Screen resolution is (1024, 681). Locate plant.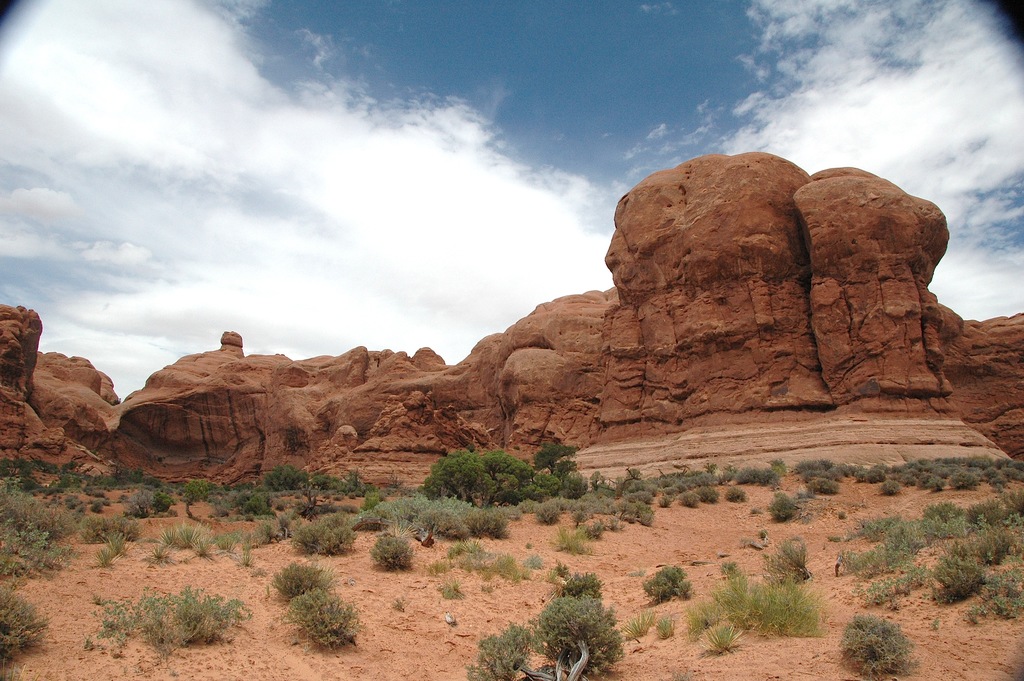
150:490:173:516.
